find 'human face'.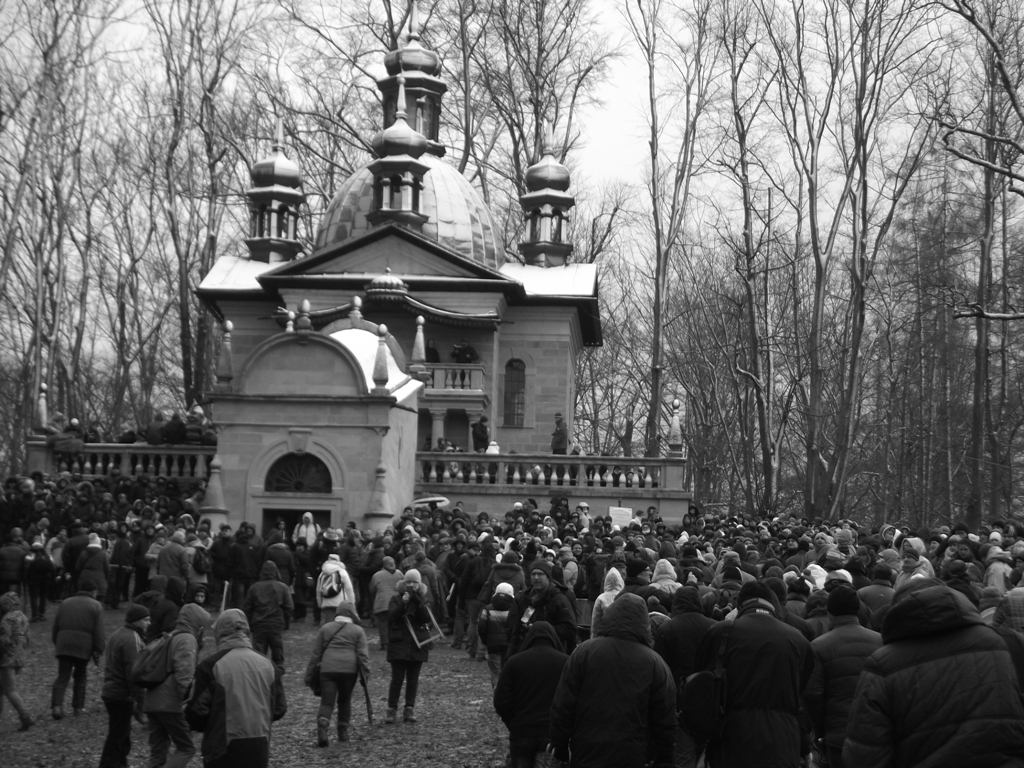
{"x1": 485, "y1": 424, "x2": 486, "y2": 425}.
